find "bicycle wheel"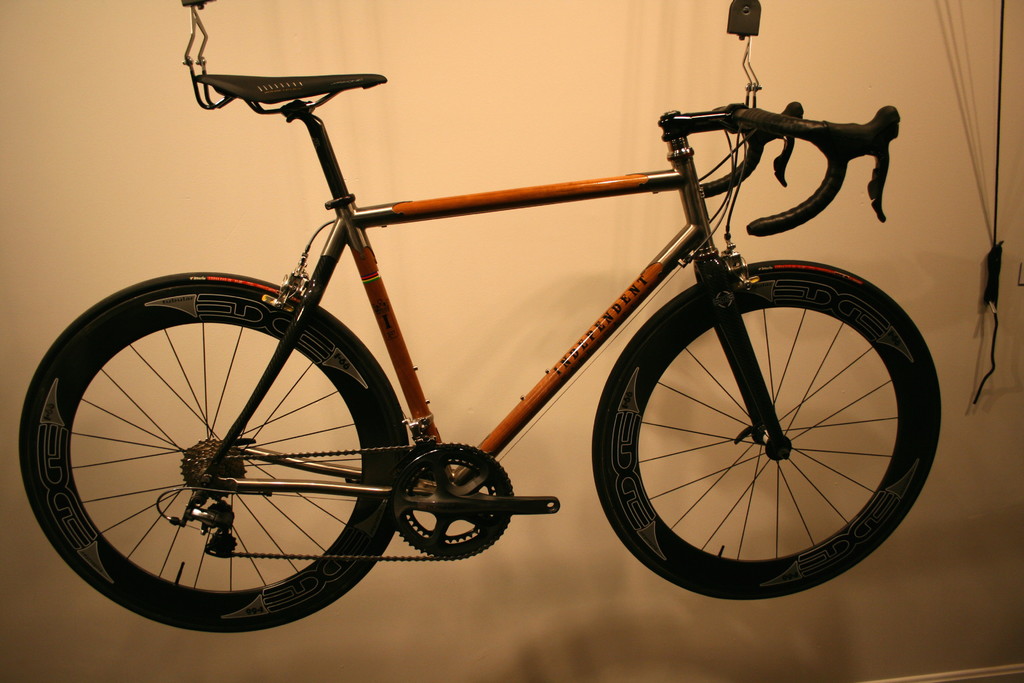
l=590, t=258, r=944, b=602
